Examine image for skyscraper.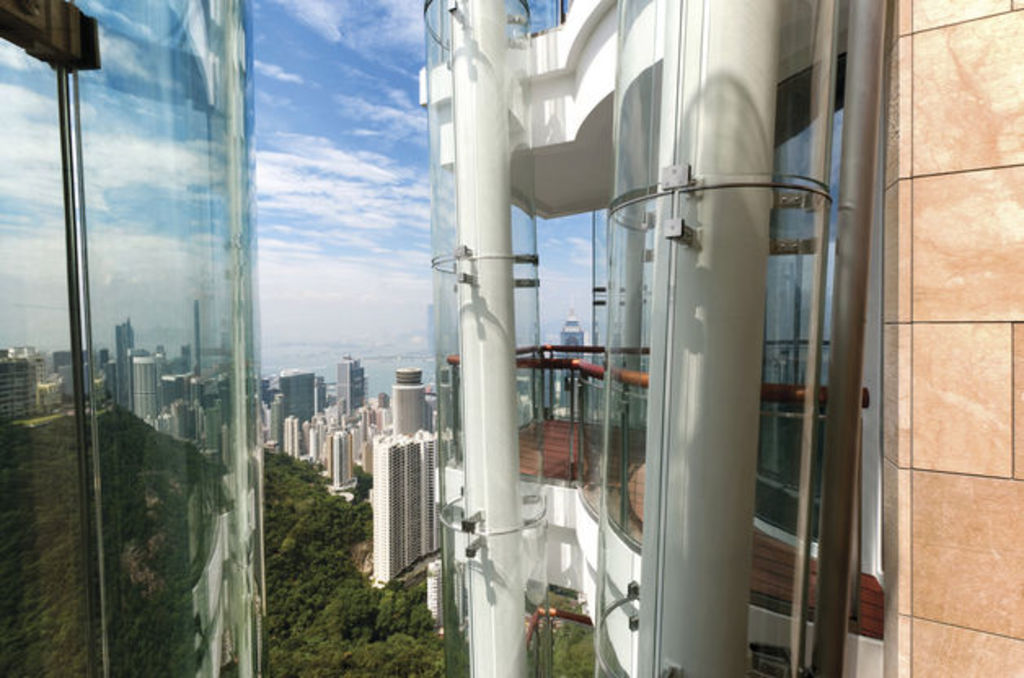
Examination result: 0:0:269:676.
